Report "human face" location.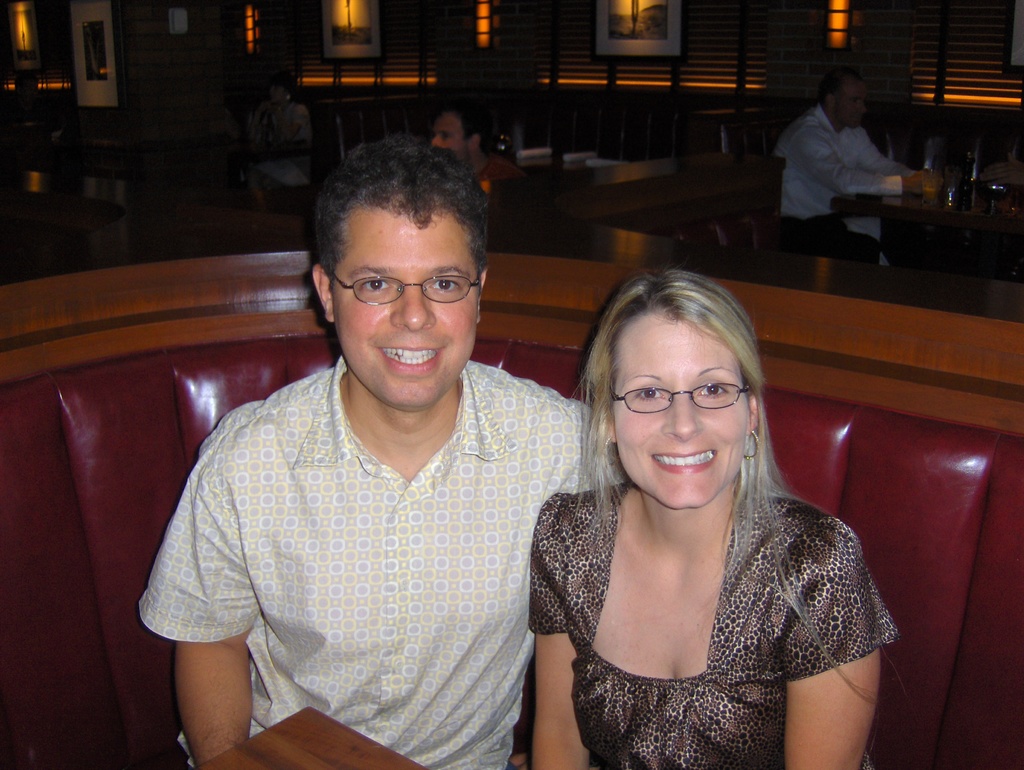
Report: BBox(835, 81, 865, 129).
